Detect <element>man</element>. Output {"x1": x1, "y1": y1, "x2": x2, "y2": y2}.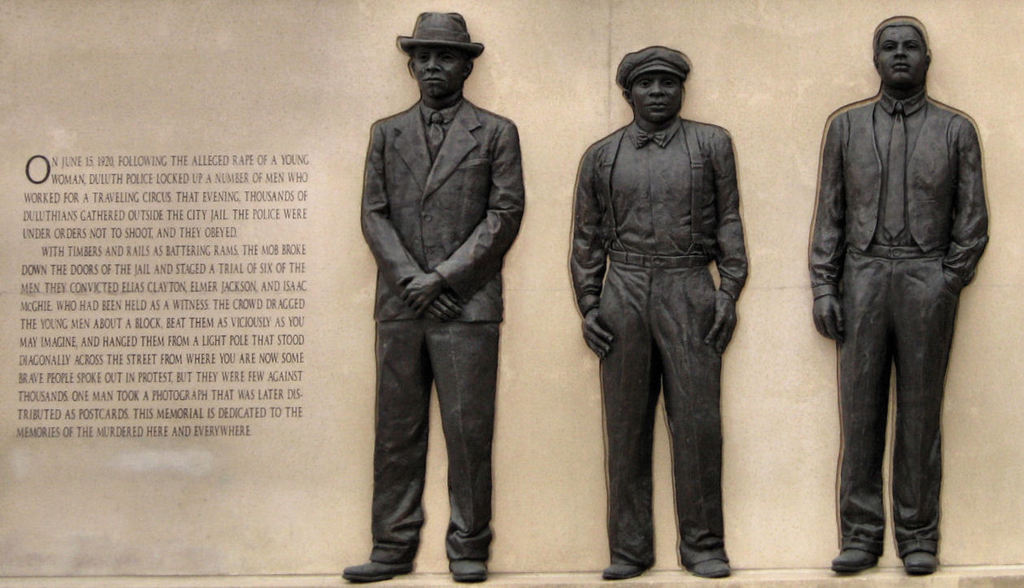
{"x1": 800, "y1": 16, "x2": 984, "y2": 579}.
